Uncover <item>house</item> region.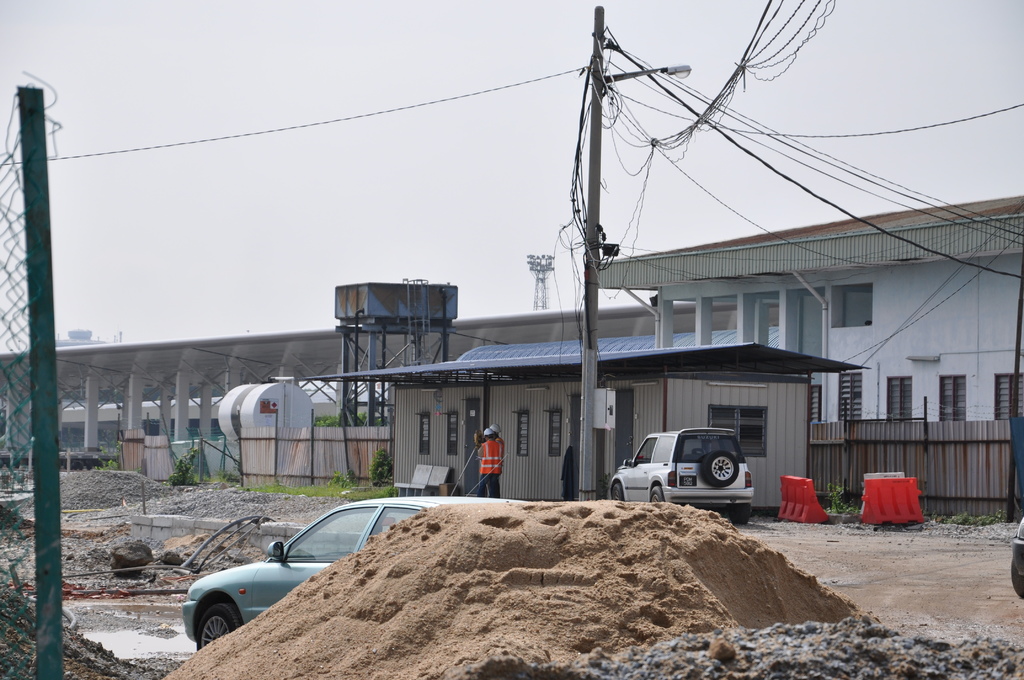
Uncovered: [598, 191, 1023, 421].
